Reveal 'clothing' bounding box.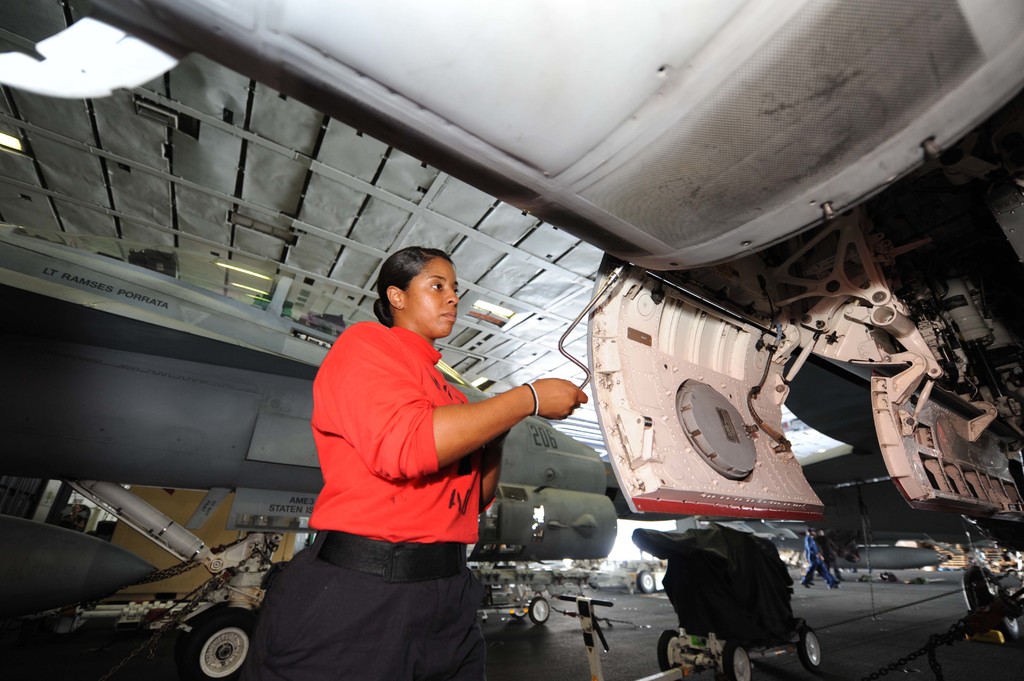
Revealed: BBox(237, 318, 492, 680).
